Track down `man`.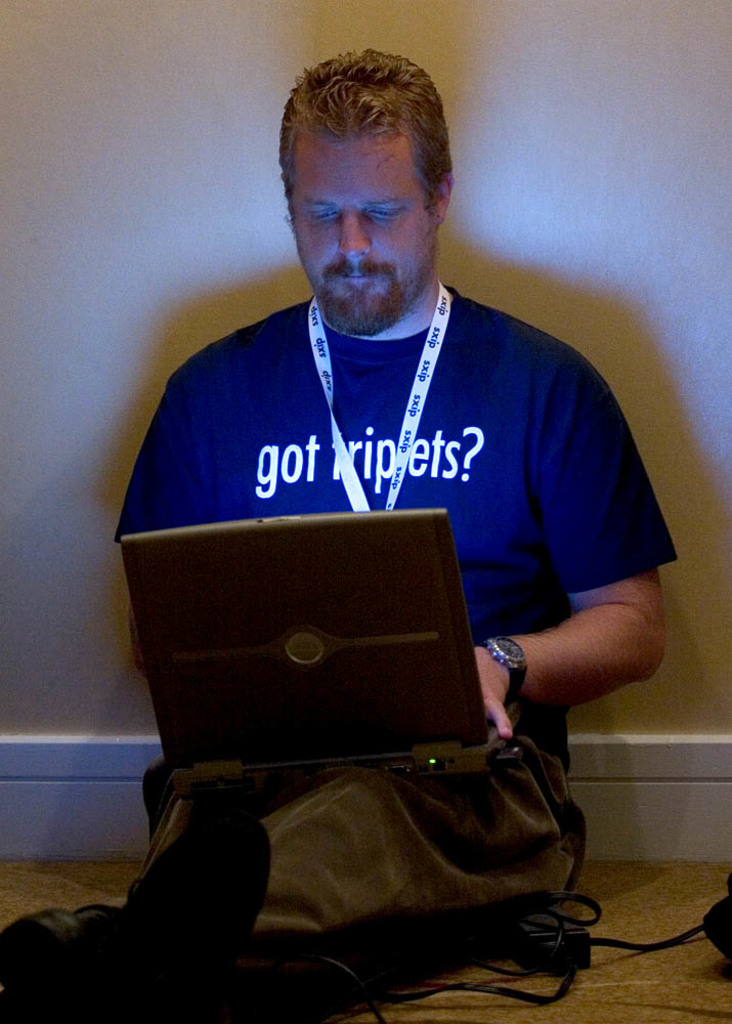
Tracked to 95,38,672,979.
